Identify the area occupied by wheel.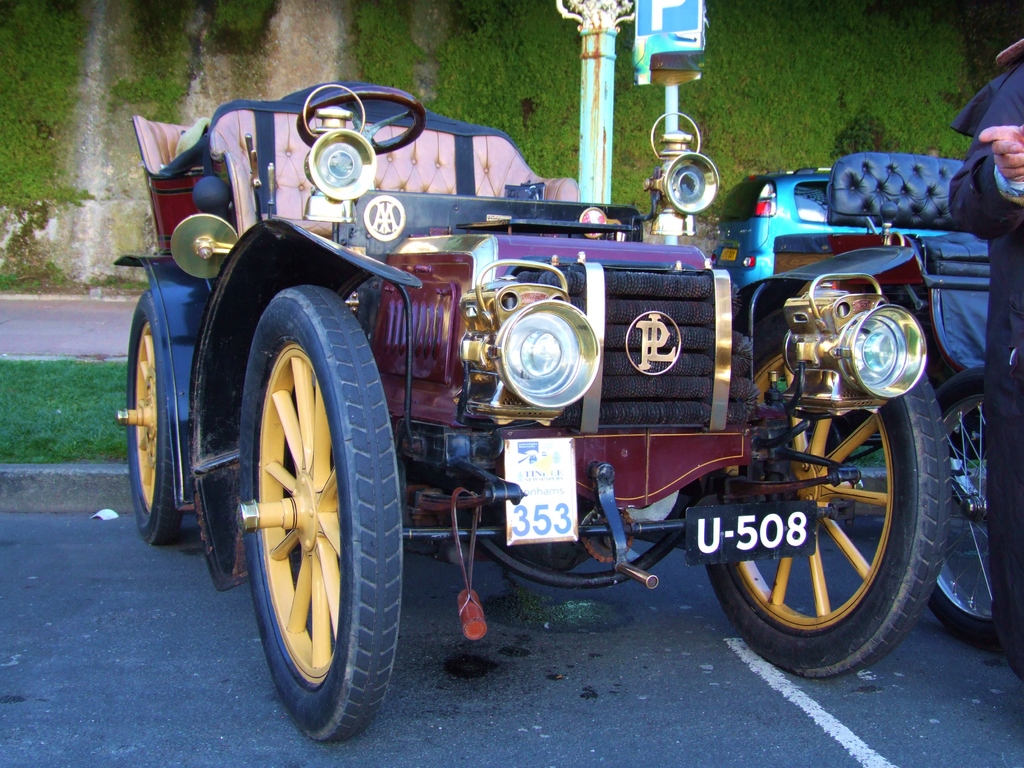
Area: select_region(212, 261, 397, 733).
